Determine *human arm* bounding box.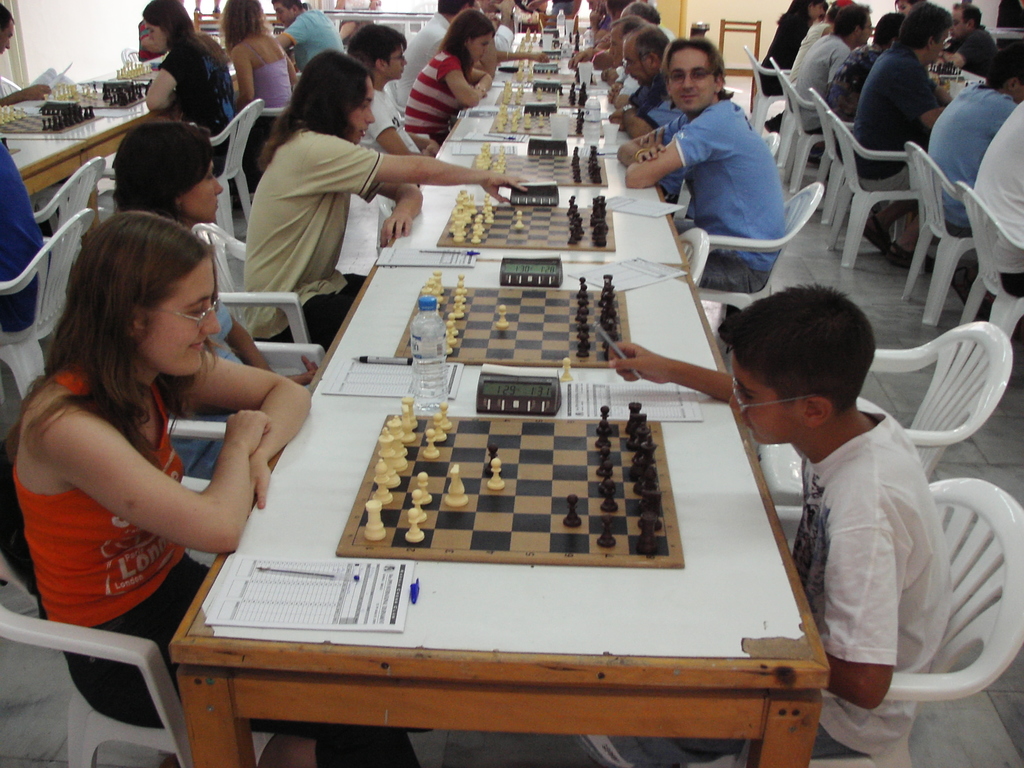
Determined: 234/47/255/100.
